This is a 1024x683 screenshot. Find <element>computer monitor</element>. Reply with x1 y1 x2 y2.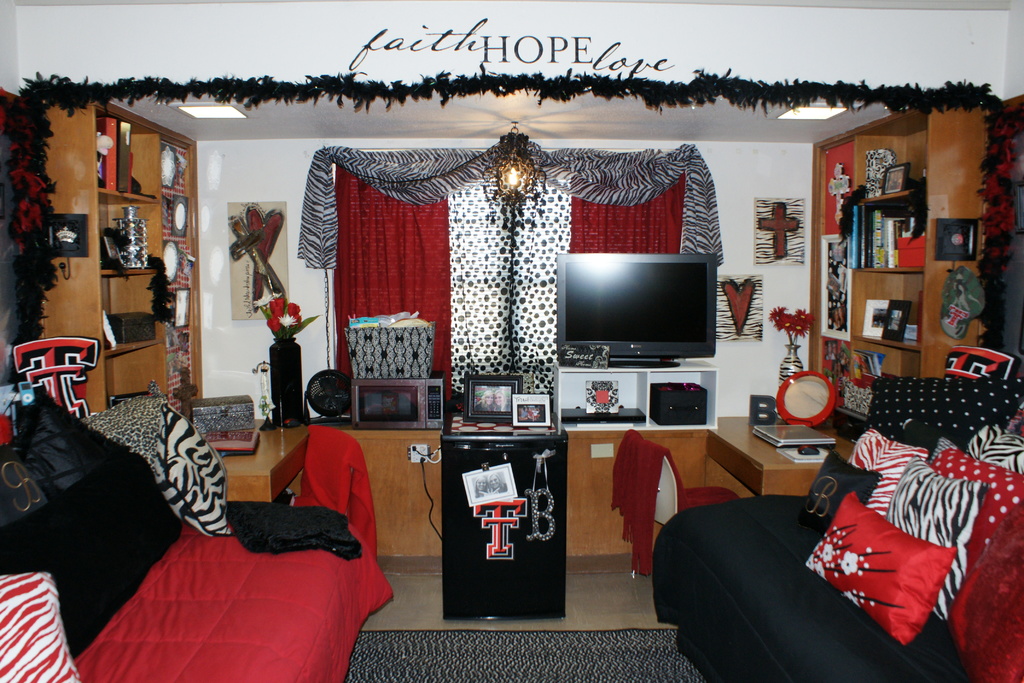
579 246 713 366.
